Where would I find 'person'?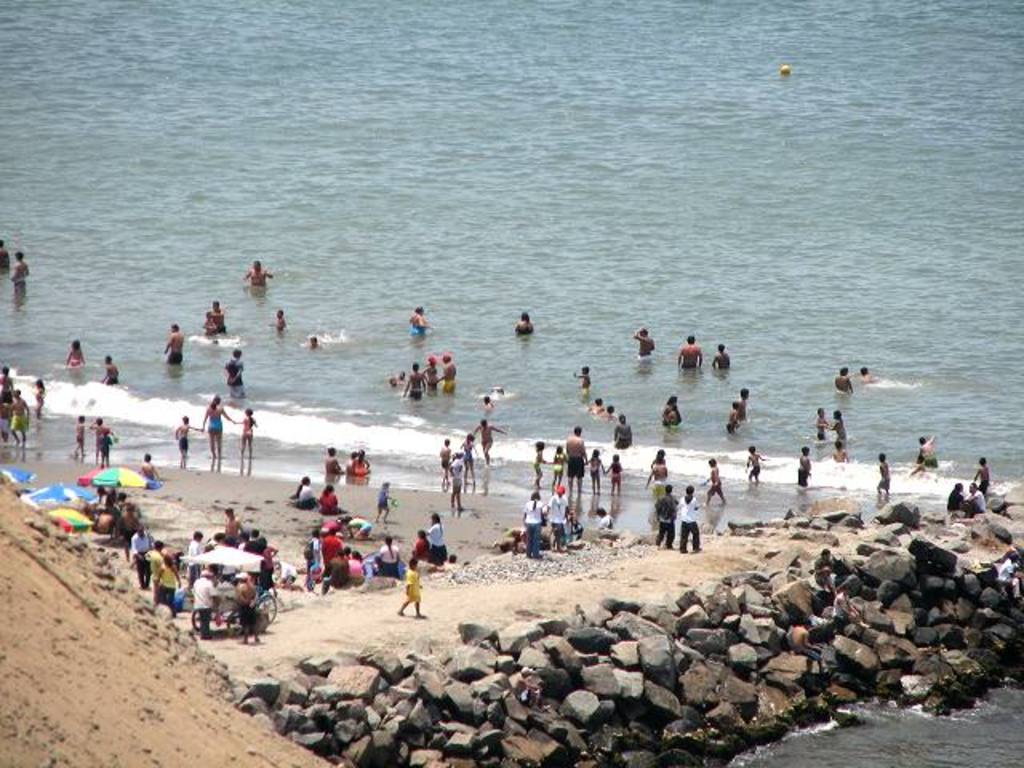
At [left=797, top=445, right=811, bottom=488].
